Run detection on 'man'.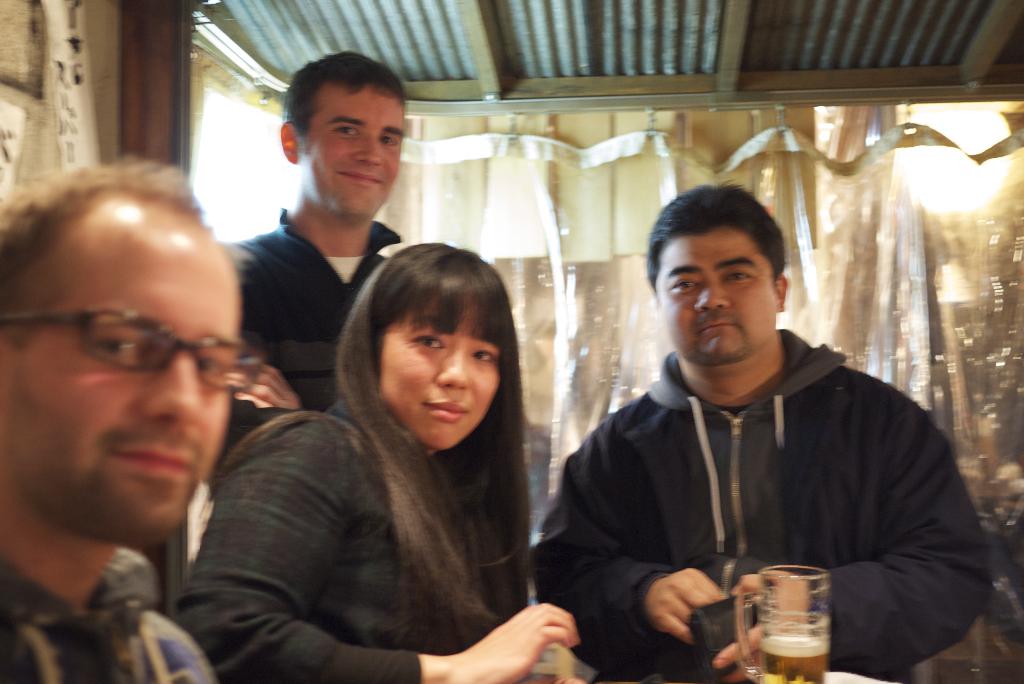
Result: <bbox>220, 44, 402, 484</bbox>.
